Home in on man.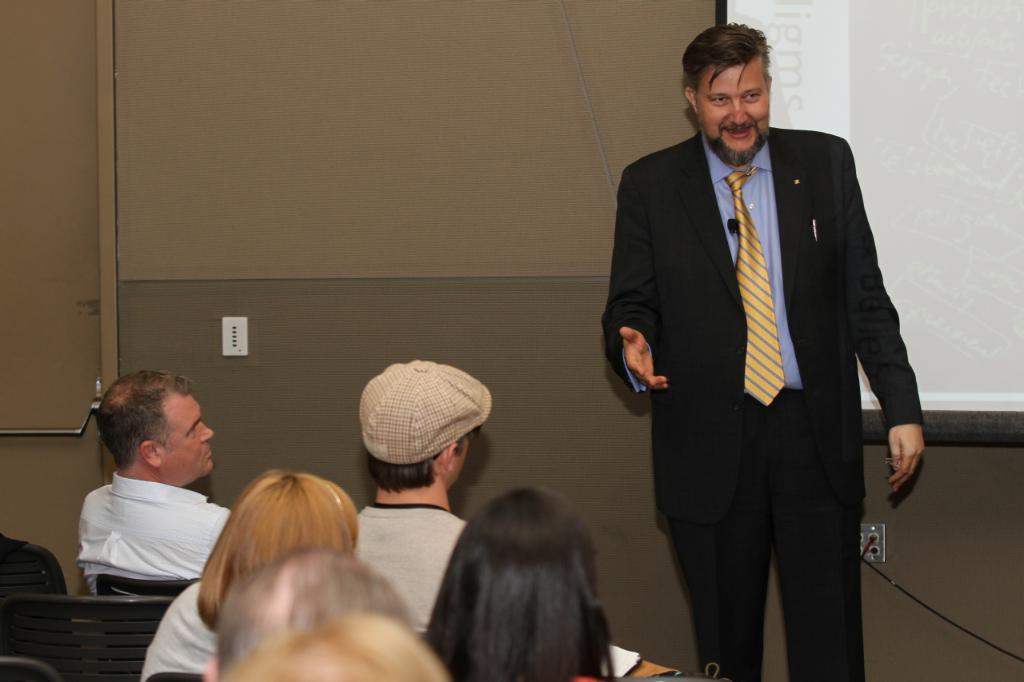
Homed in at crop(356, 360, 496, 633).
